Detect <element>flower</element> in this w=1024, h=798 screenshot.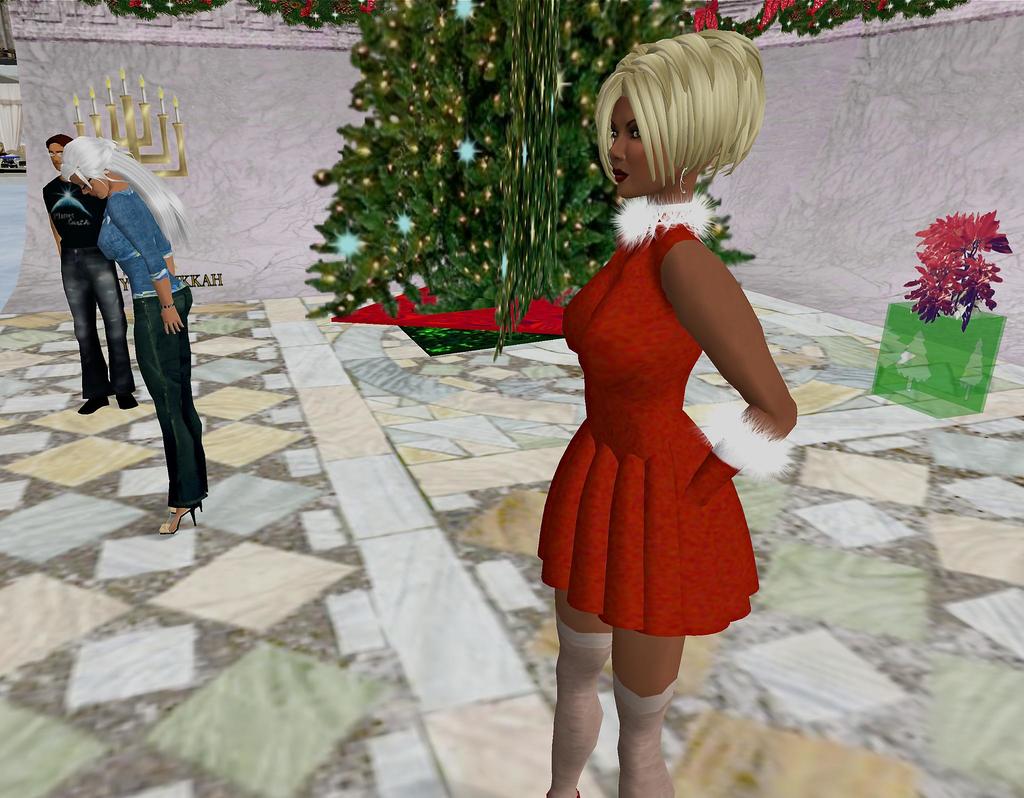
Detection: <region>258, 0, 317, 14</region>.
